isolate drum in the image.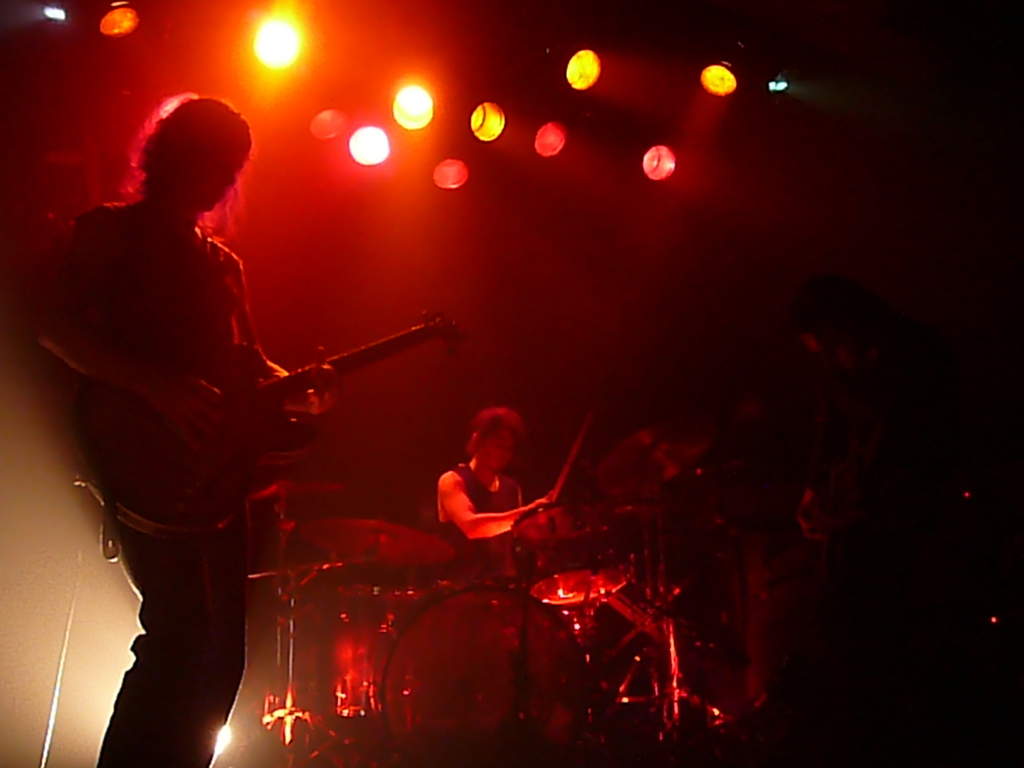
Isolated region: (left=510, top=502, right=632, bottom=608).
